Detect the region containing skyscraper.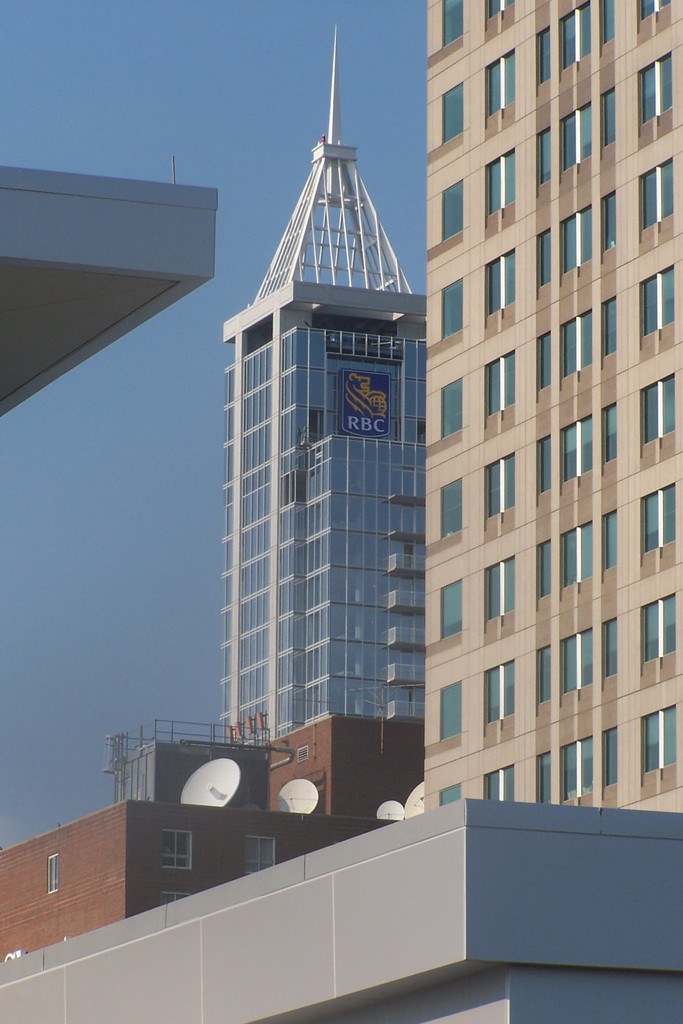
box=[411, 0, 675, 883].
